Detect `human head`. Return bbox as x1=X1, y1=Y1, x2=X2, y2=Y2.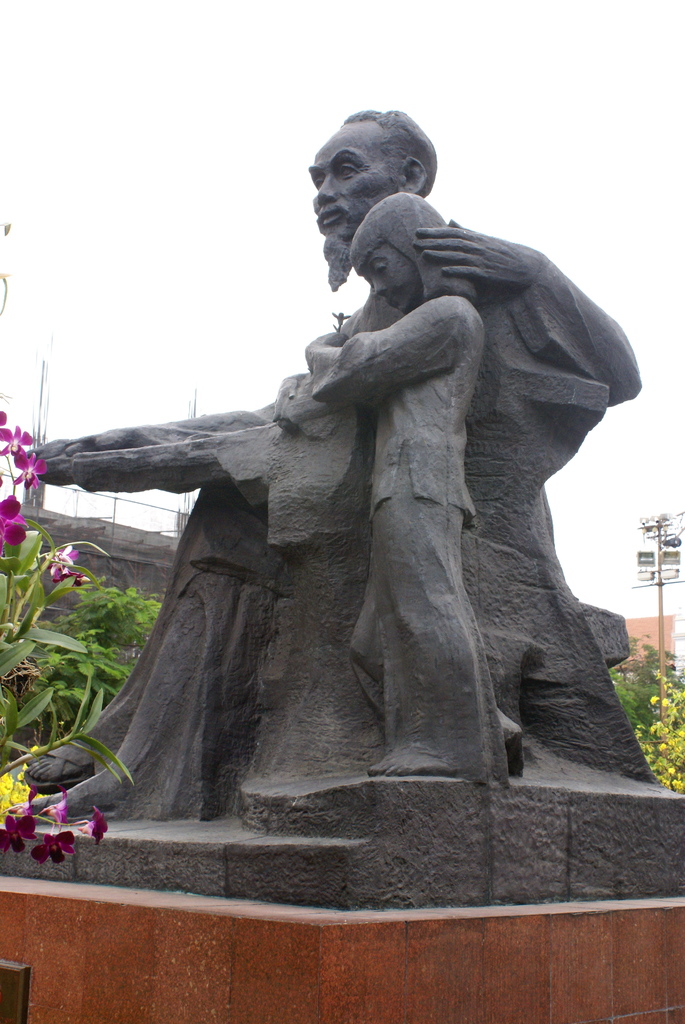
x1=297, y1=103, x2=446, y2=235.
